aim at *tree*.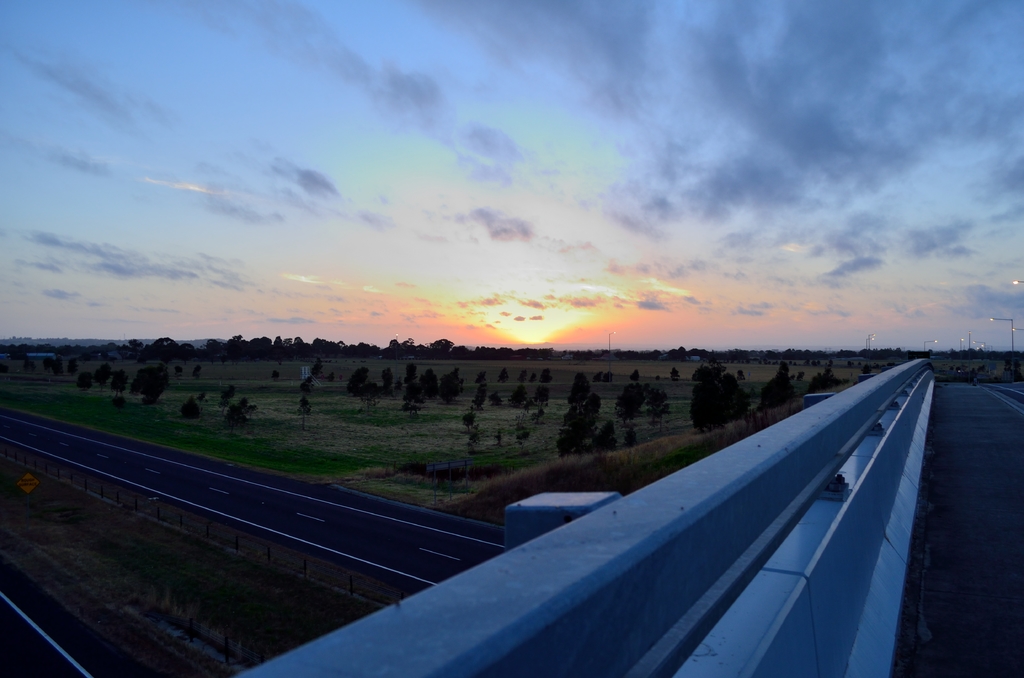
Aimed at 392/376/401/392.
